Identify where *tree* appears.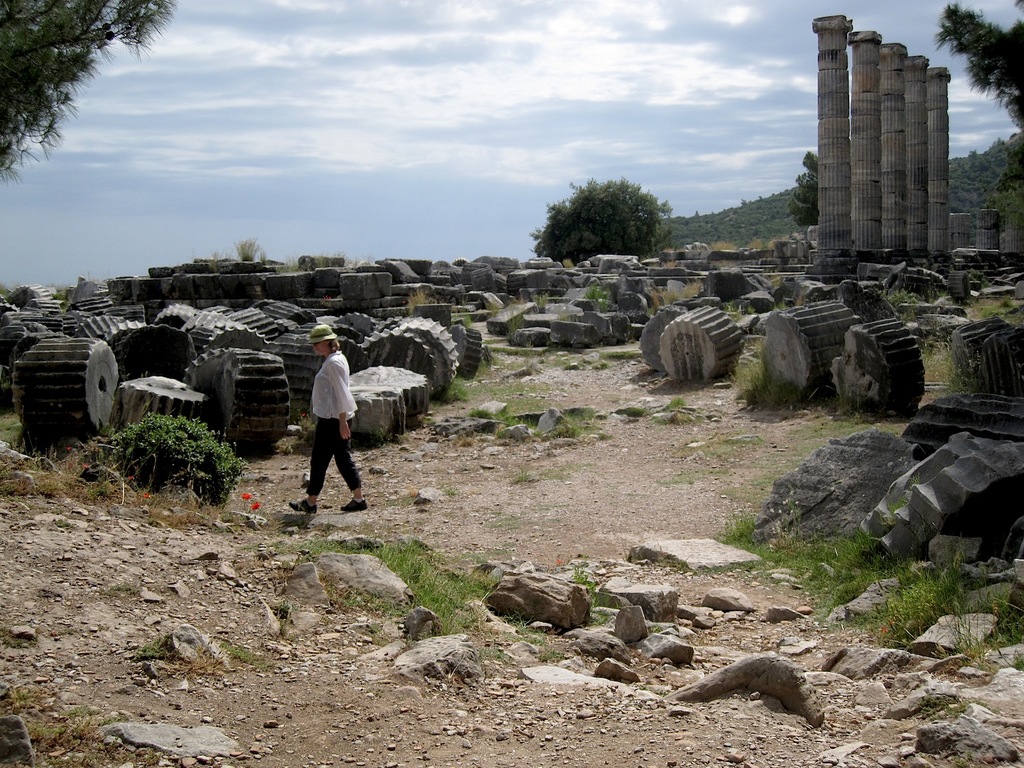
Appears at {"x1": 539, "y1": 166, "x2": 688, "y2": 257}.
